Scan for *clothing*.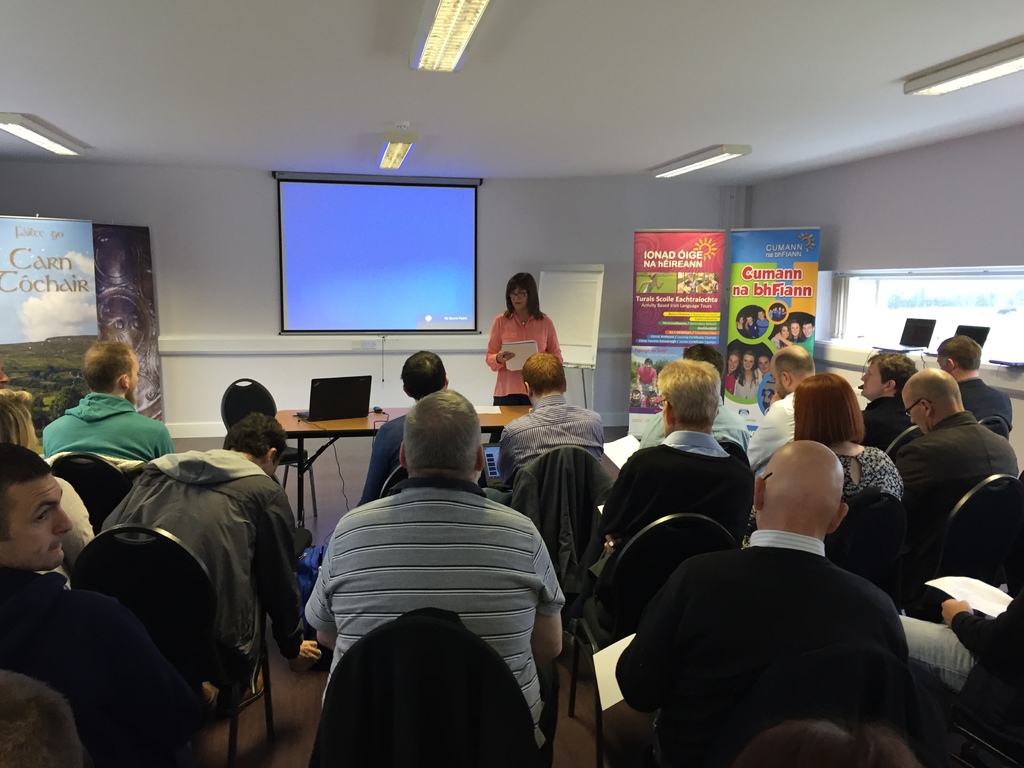
Scan result: {"x1": 733, "y1": 372, "x2": 764, "y2": 405}.
